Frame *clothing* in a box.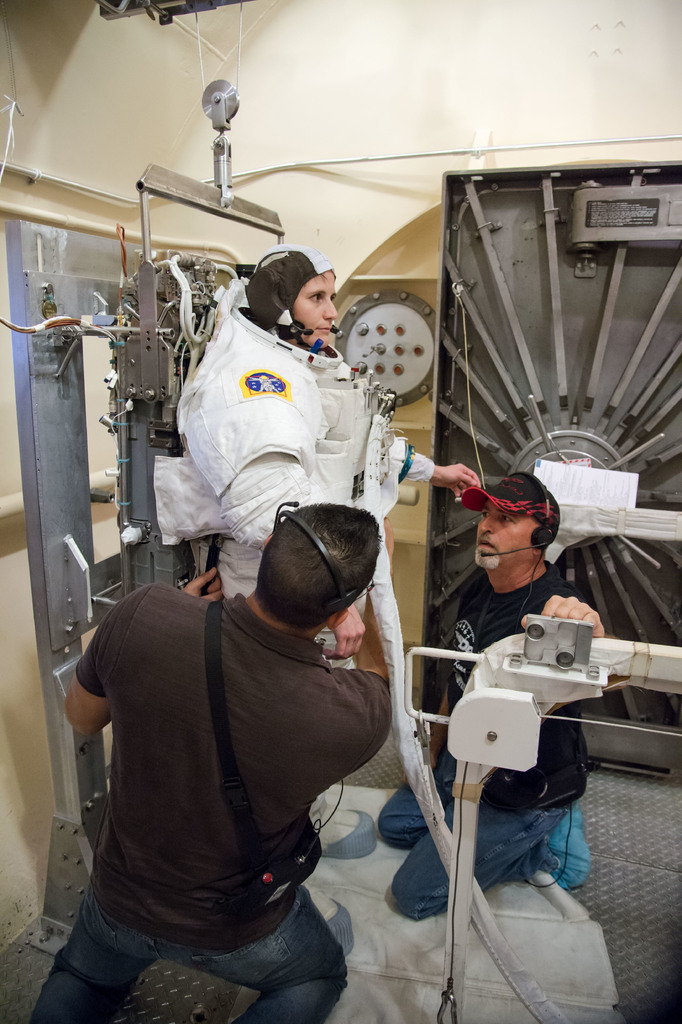
left=26, top=581, right=381, bottom=1023.
